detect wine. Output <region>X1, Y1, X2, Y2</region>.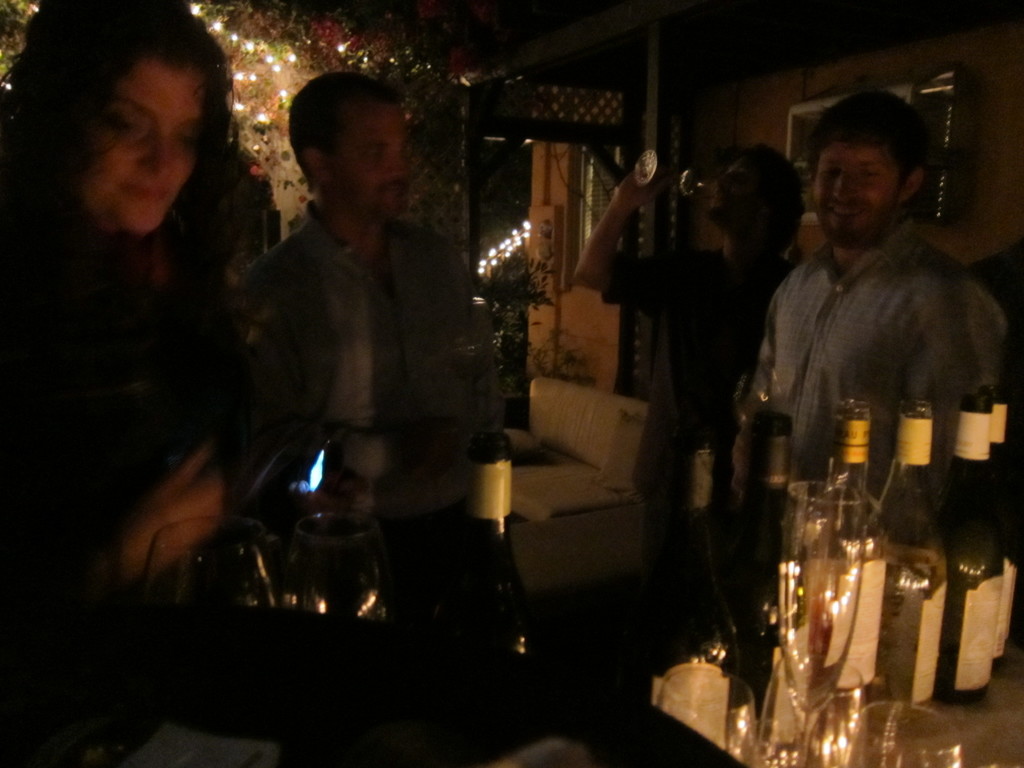
<region>430, 431, 528, 683</region>.
